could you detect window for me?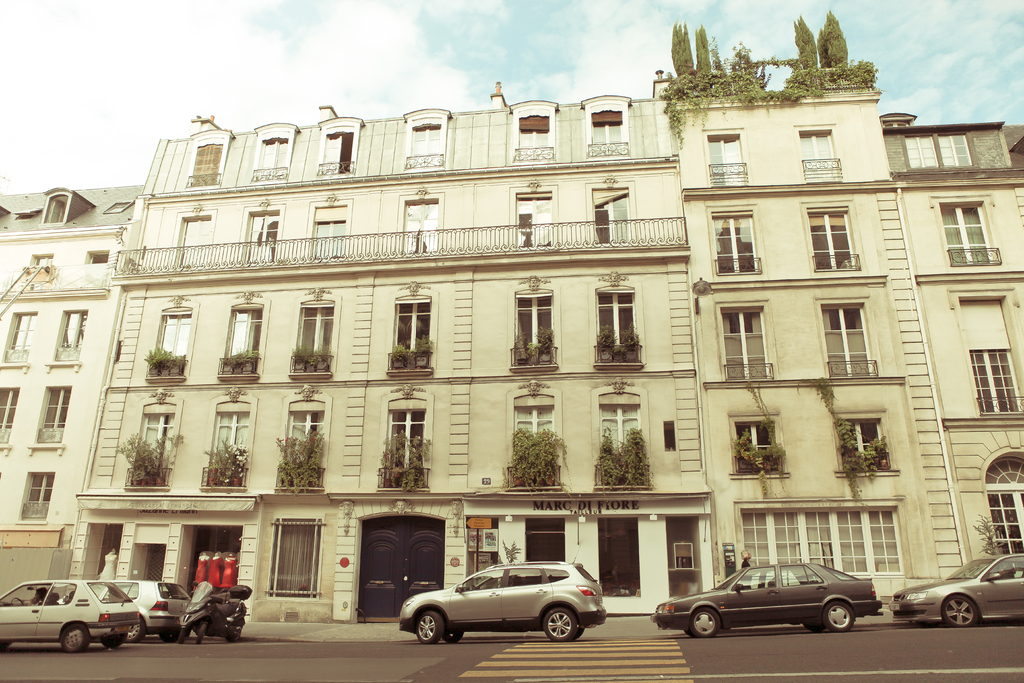
Detection result: [left=393, top=288, right=433, bottom=368].
